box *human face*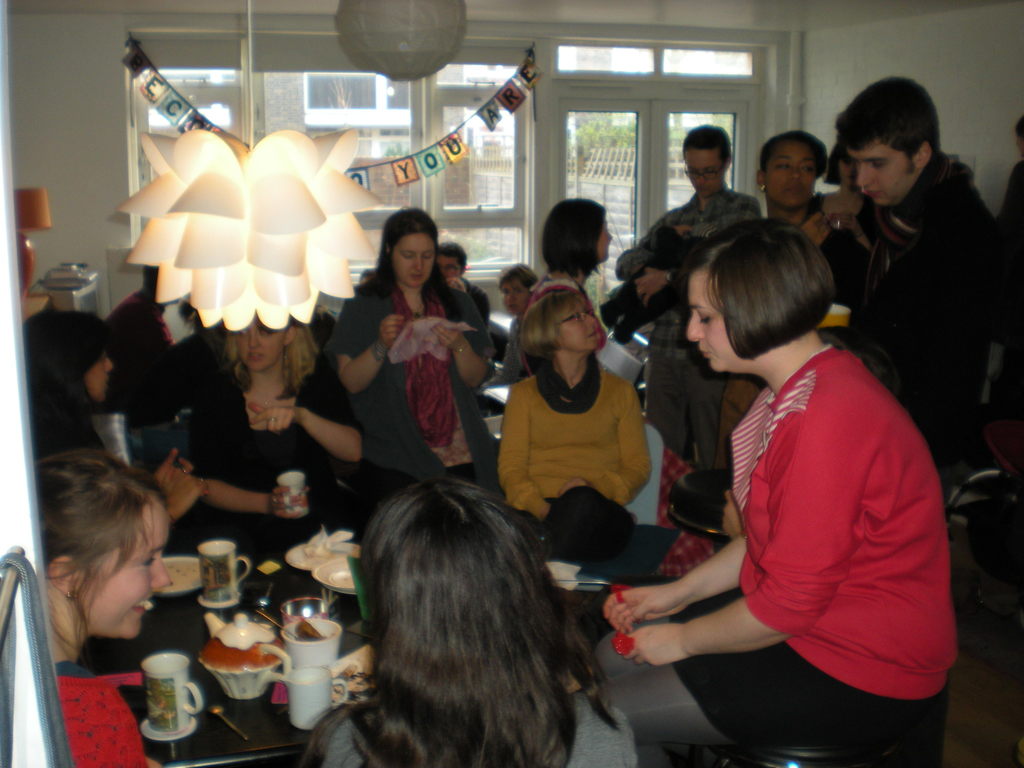
locate(596, 214, 612, 260)
